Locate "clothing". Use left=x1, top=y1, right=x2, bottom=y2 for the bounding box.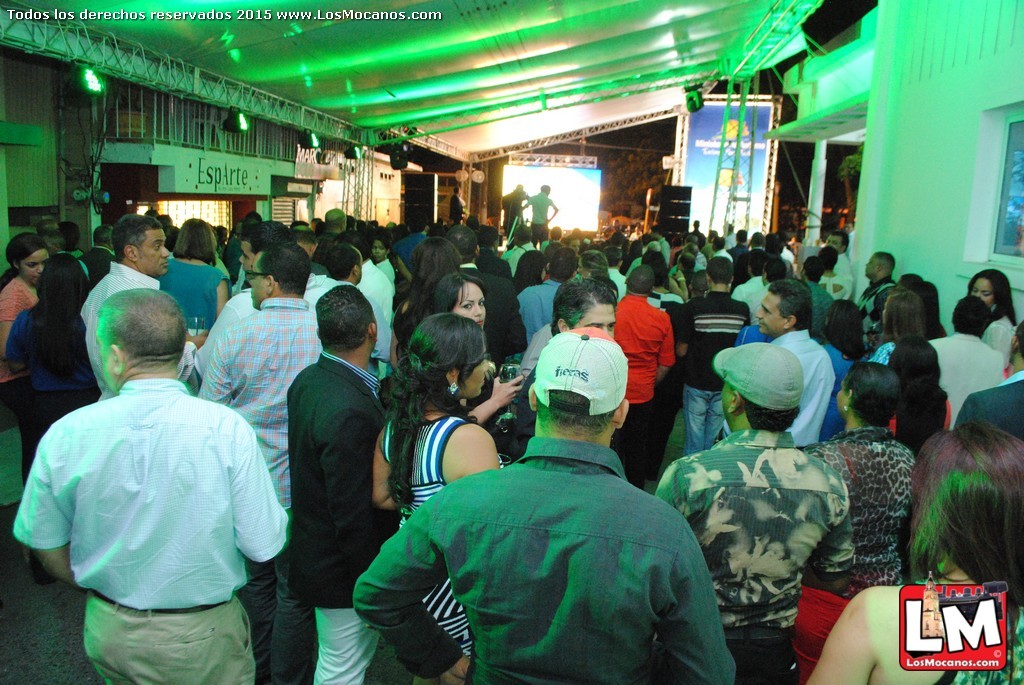
left=527, top=190, right=551, bottom=240.
